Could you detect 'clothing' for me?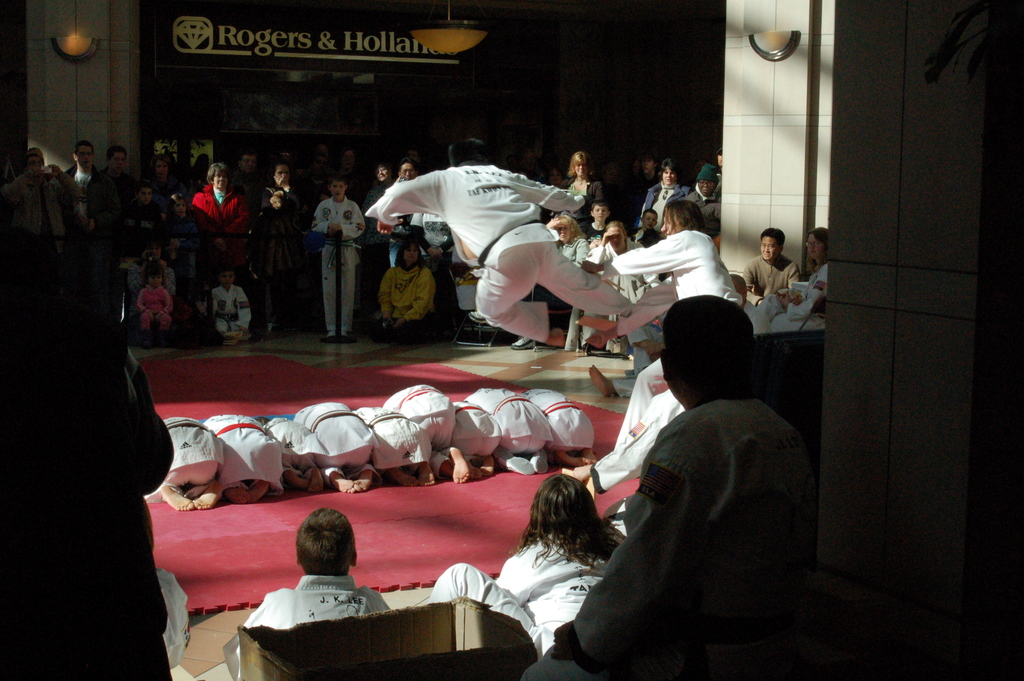
Detection result: BBox(184, 183, 253, 327).
